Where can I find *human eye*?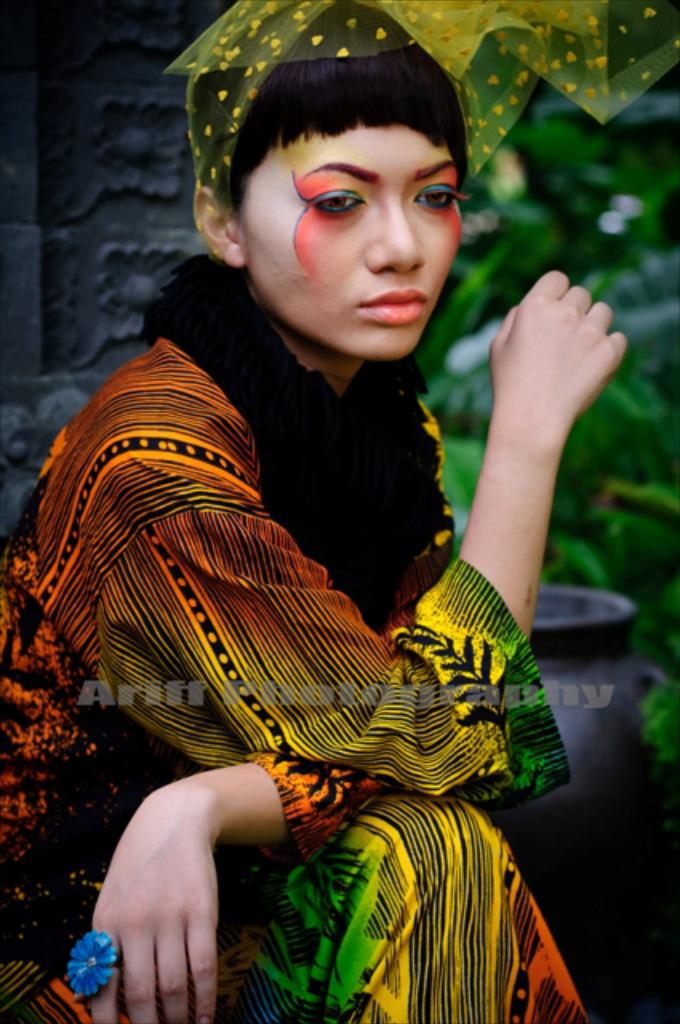
You can find it at 283 165 389 218.
